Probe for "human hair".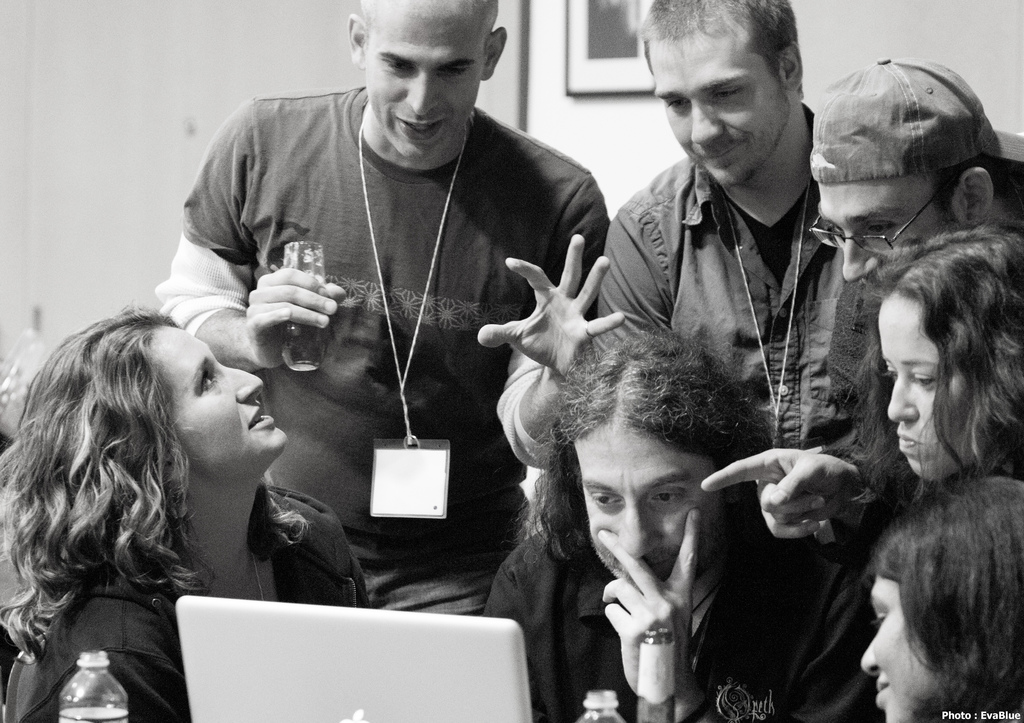
Probe result: [634, 0, 826, 76].
